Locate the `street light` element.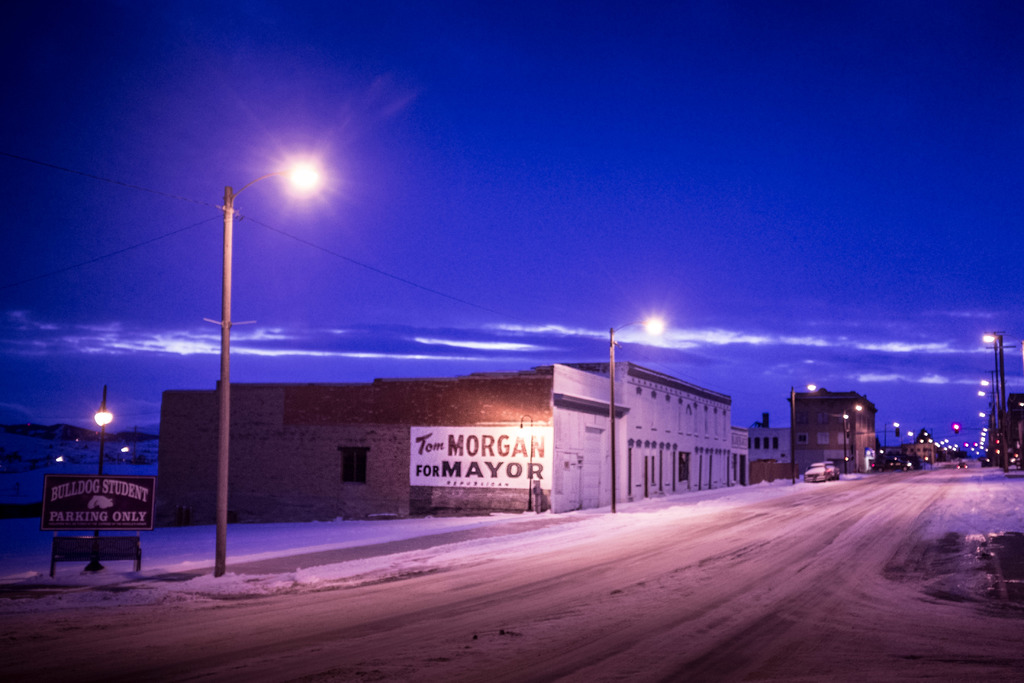
Element bbox: box=[195, 161, 322, 575].
